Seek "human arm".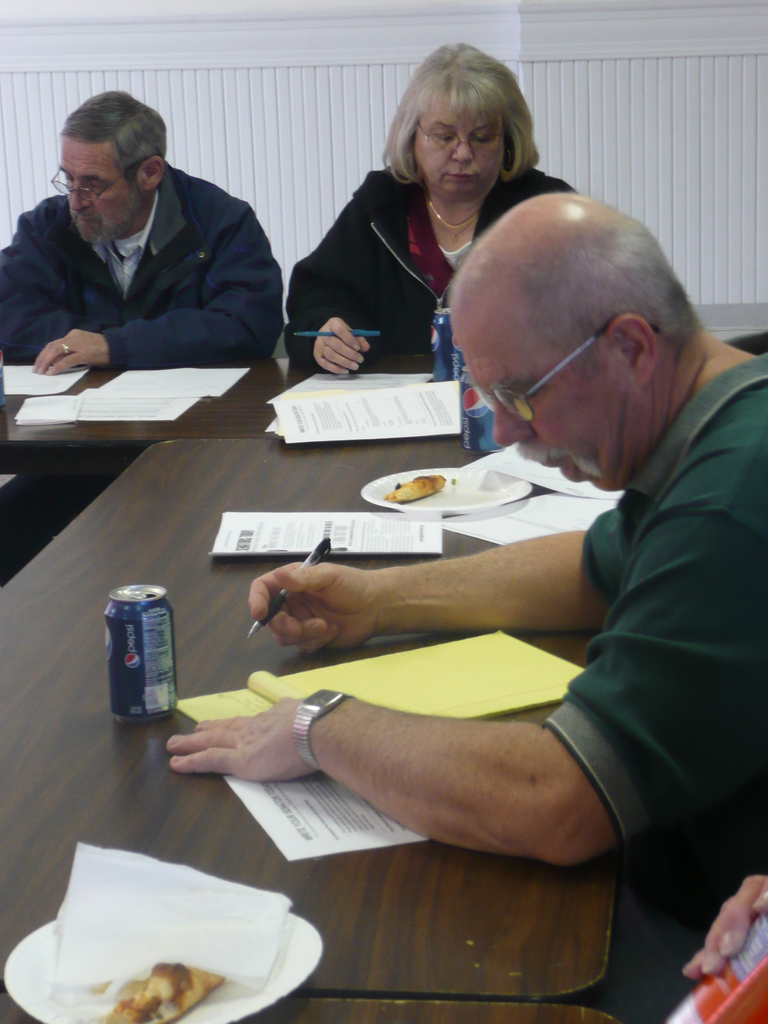
{"x1": 30, "y1": 200, "x2": 287, "y2": 380}.
